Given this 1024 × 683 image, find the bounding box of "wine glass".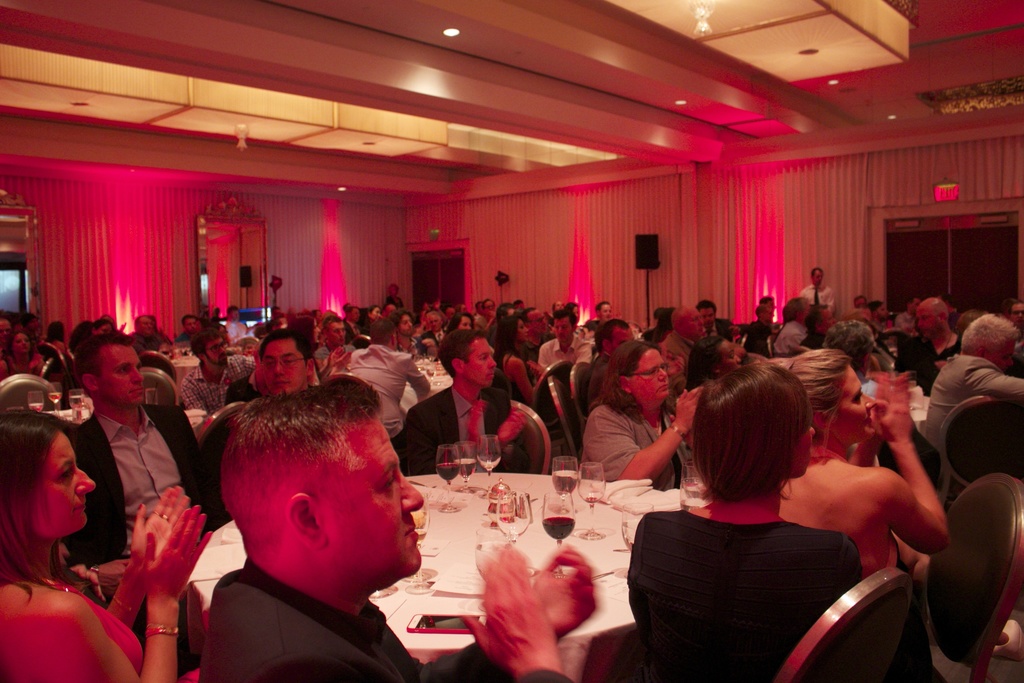
bbox=[553, 457, 580, 507].
